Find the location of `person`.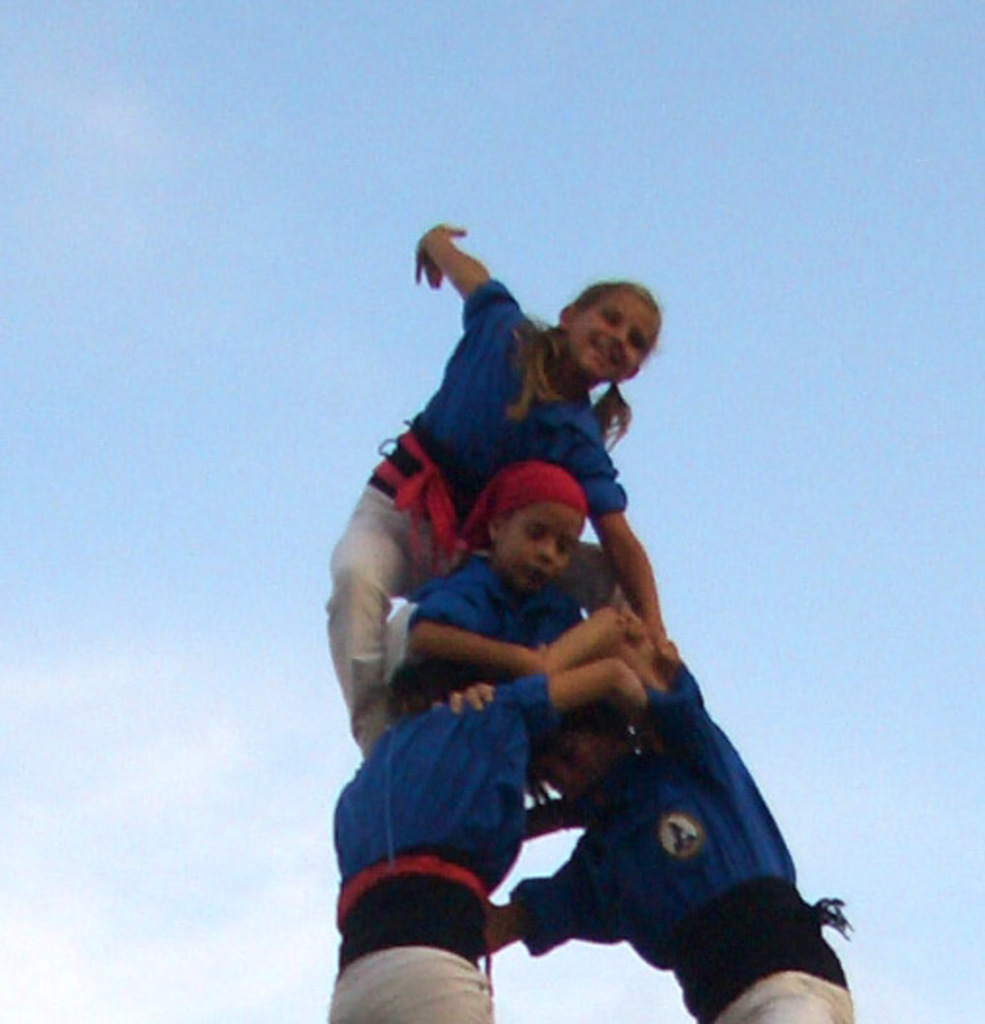
Location: select_region(515, 696, 855, 1022).
